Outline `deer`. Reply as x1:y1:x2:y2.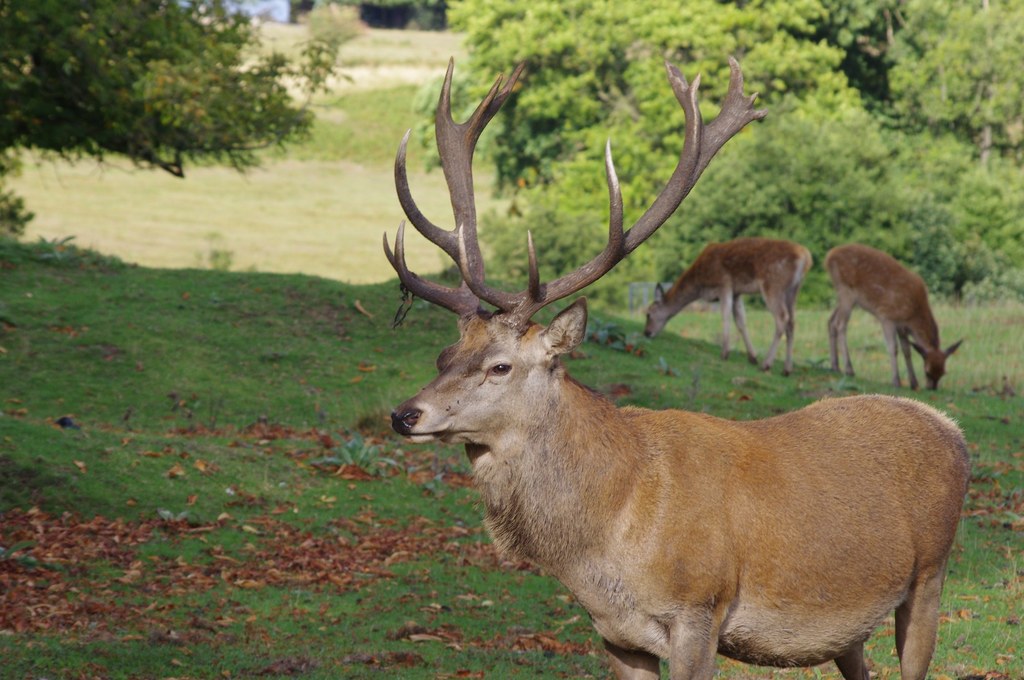
388:59:972:679.
